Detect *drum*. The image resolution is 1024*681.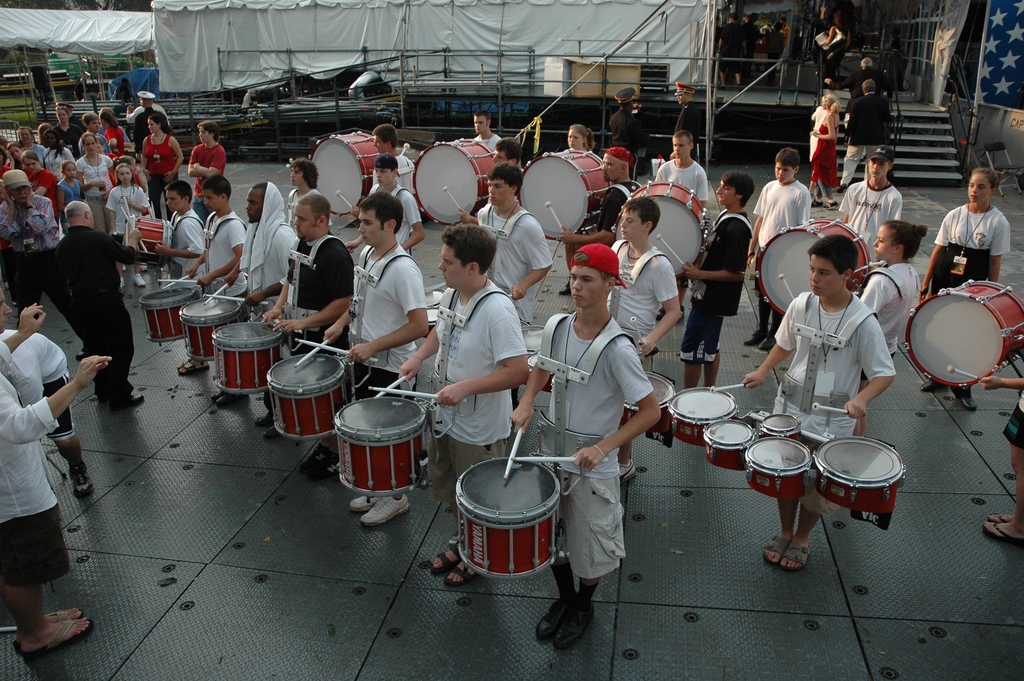
(x1=520, y1=343, x2=556, y2=395).
